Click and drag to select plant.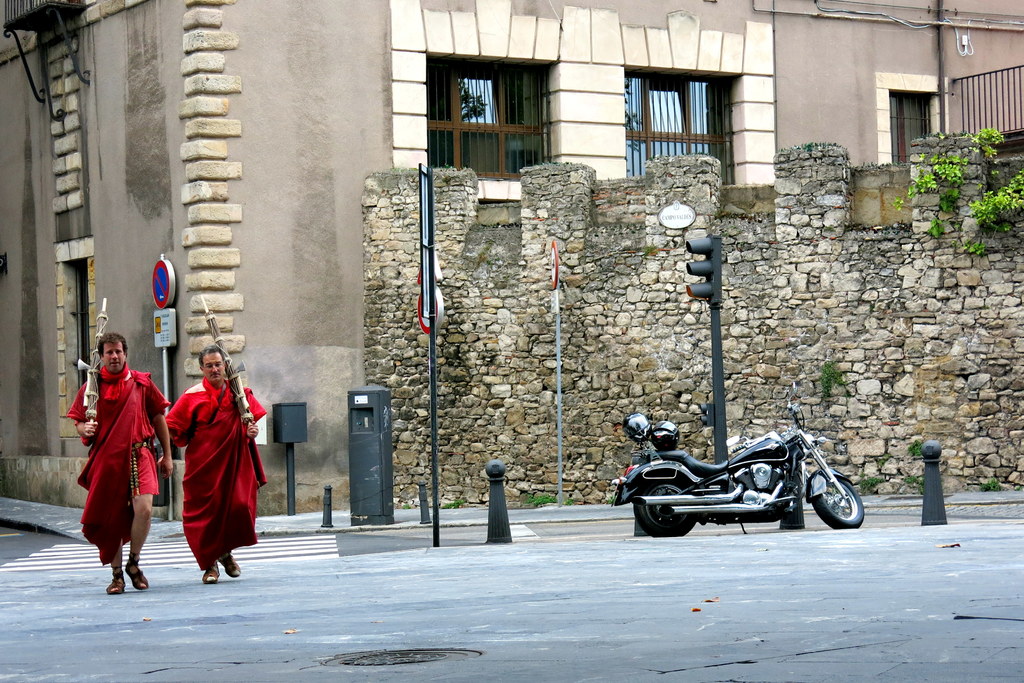
Selection: locate(974, 124, 1003, 154).
